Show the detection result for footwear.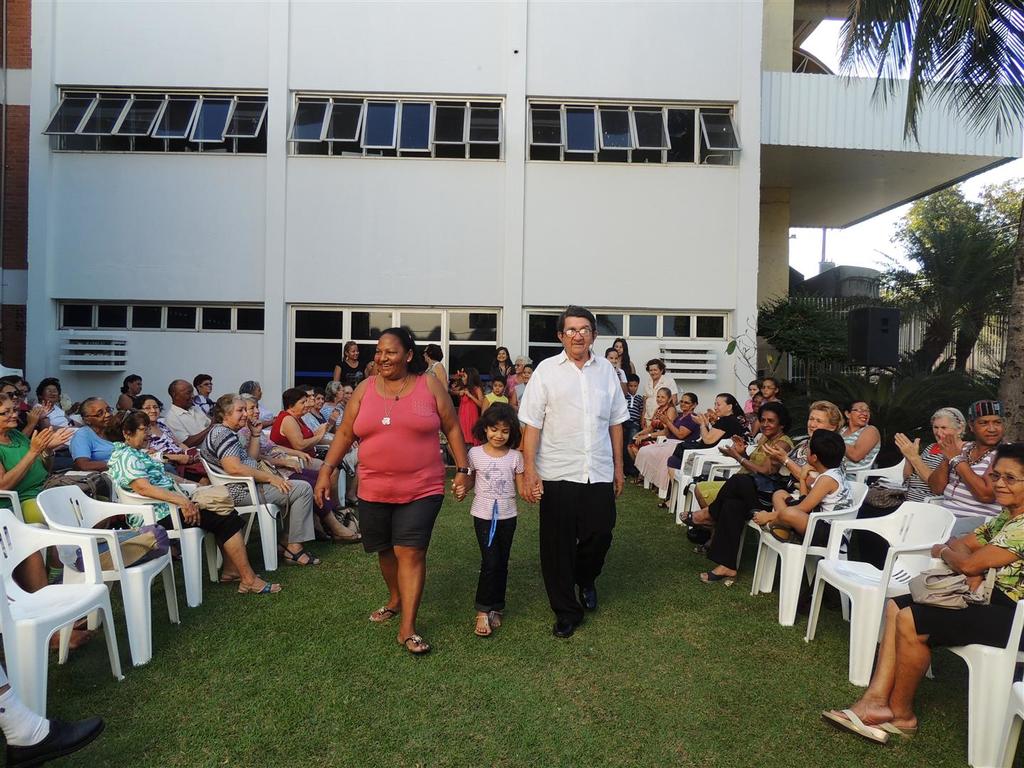
[280, 547, 323, 564].
